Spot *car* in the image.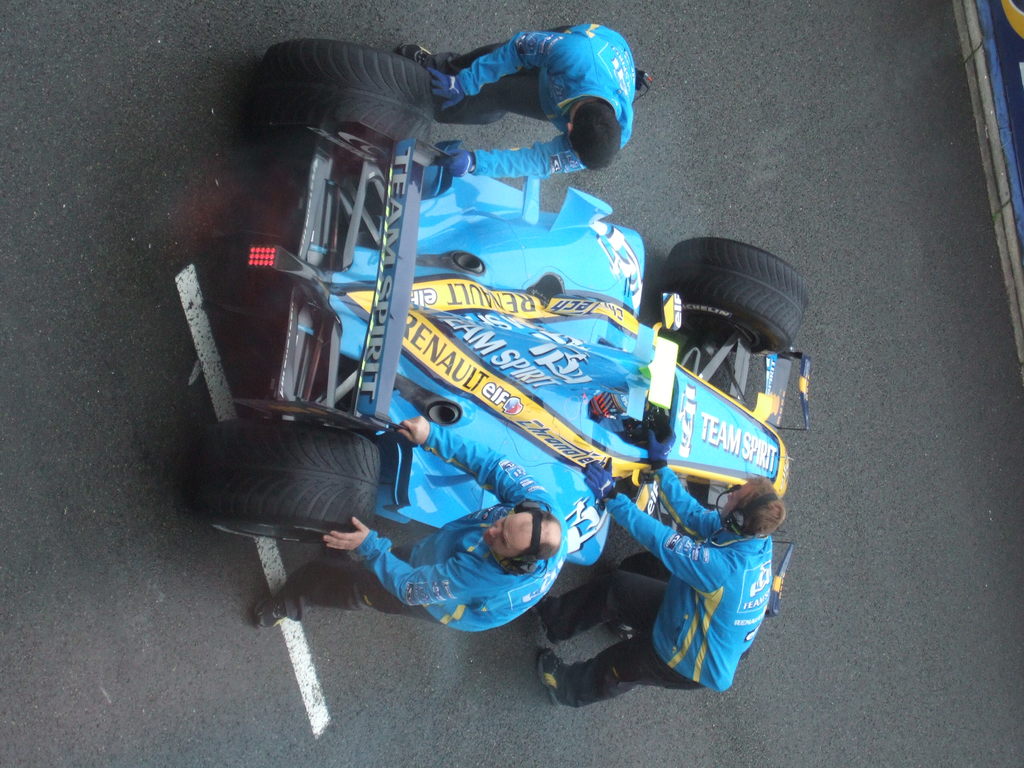
*car* found at bbox=(183, 39, 807, 660).
